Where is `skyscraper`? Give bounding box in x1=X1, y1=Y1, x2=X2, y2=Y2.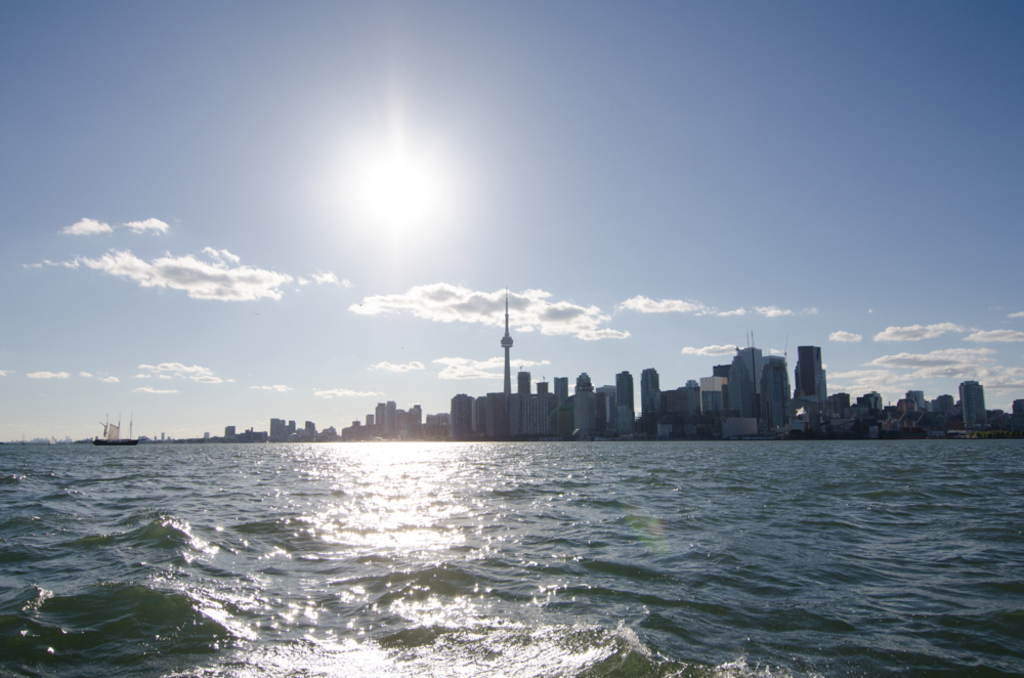
x1=722, y1=347, x2=791, y2=436.
